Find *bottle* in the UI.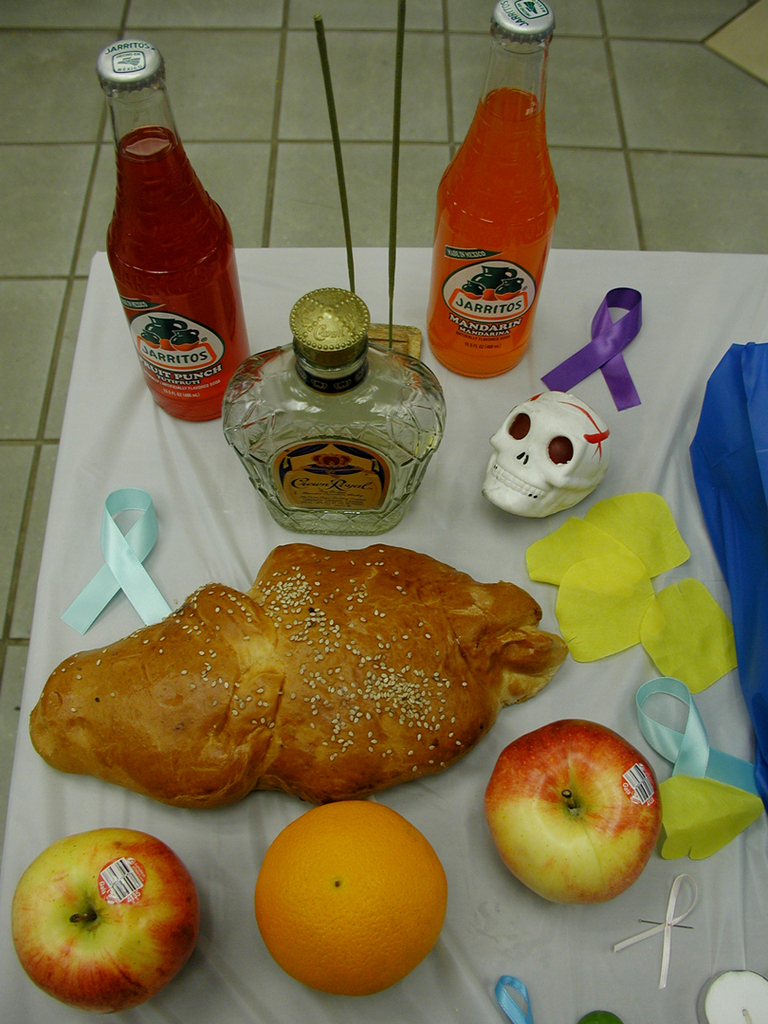
UI element at region(98, 34, 250, 424).
